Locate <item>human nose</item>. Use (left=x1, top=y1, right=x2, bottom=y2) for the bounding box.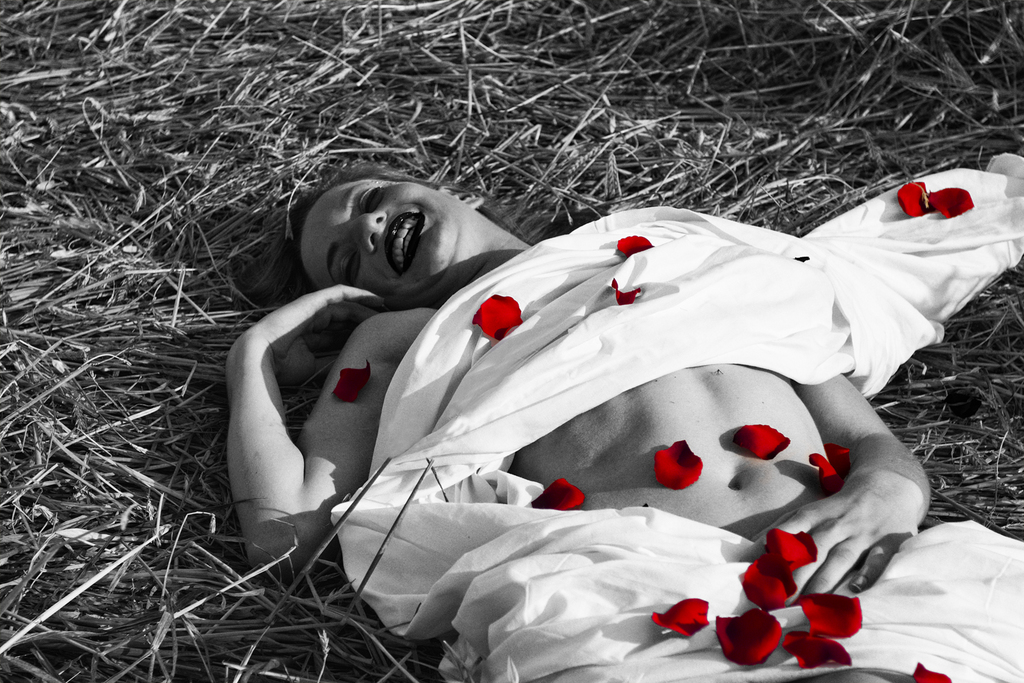
(left=347, top=209, right=387, bottom=254).
